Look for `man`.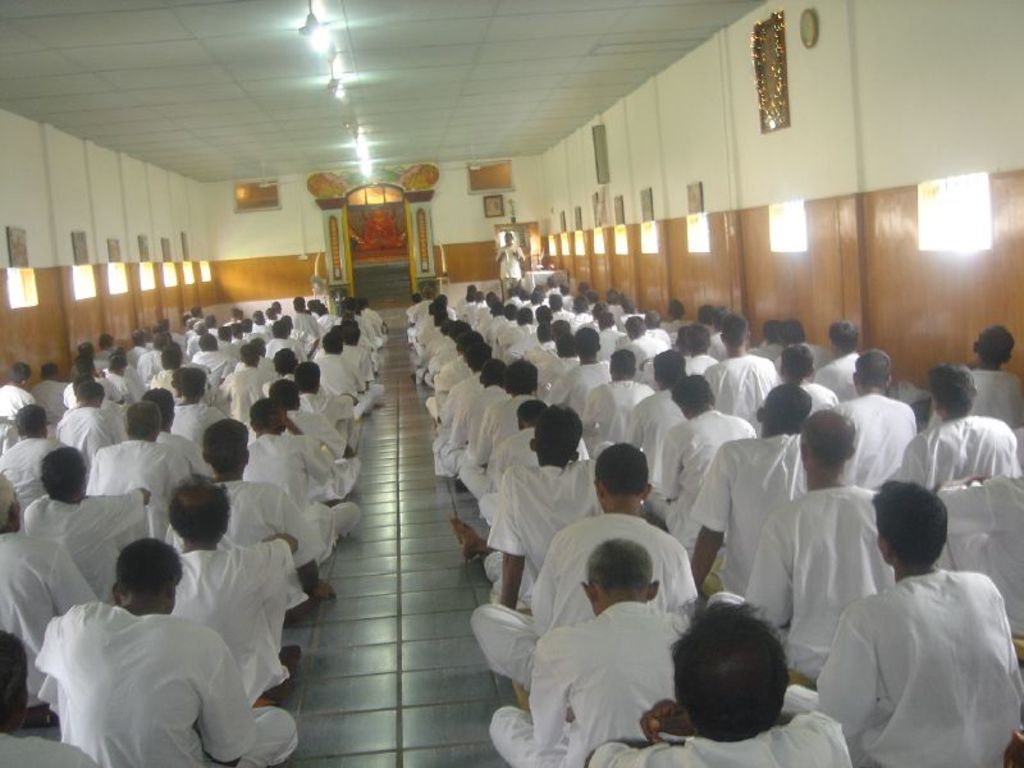
Found: 0,468,60,630.
